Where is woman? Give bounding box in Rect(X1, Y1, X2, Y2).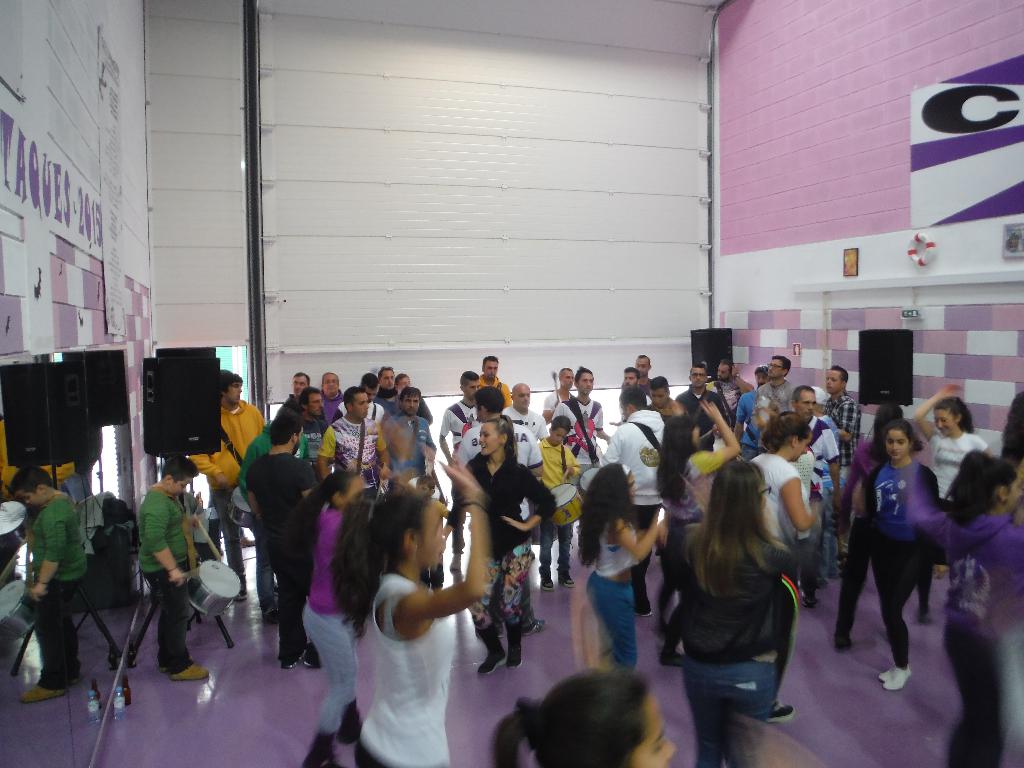
Rect(863, 415, 932, 693).
